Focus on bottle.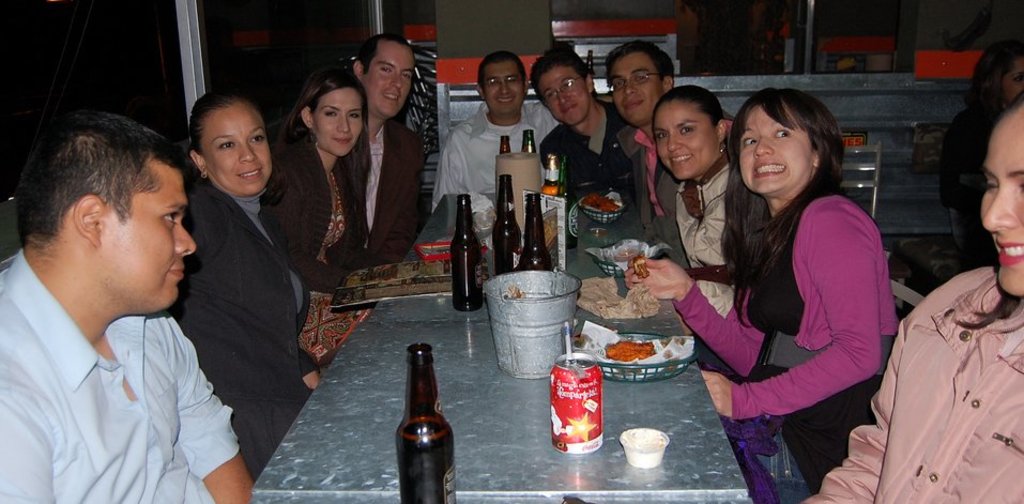
Focused at <region>533, 146, 566, 255</region>.
